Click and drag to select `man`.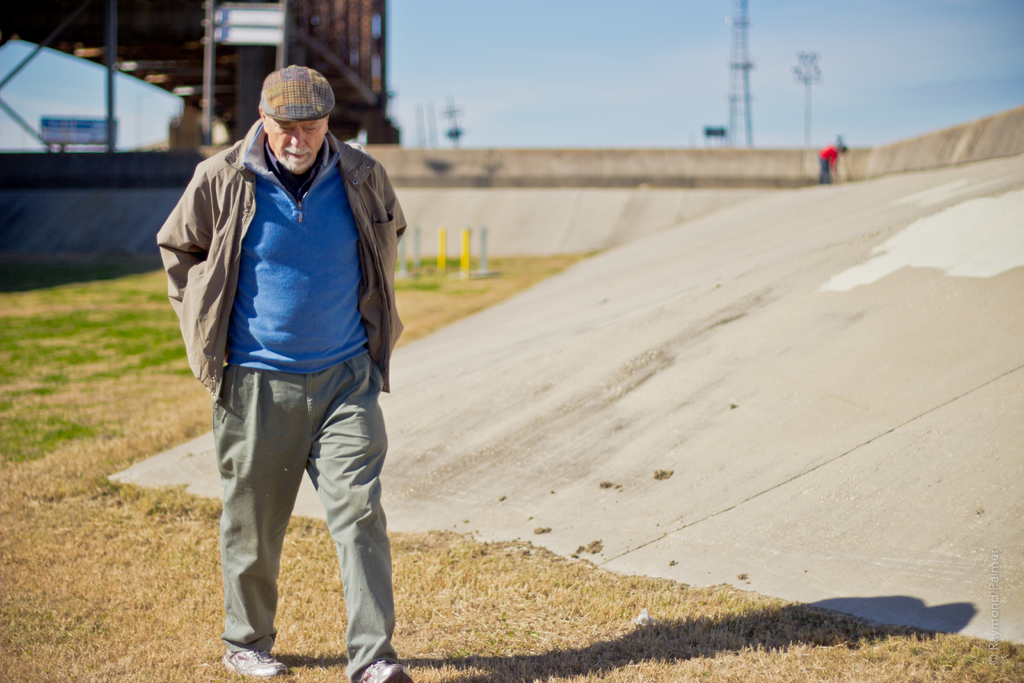
Selection: left=161, top=49, right=417, bottom=671.
